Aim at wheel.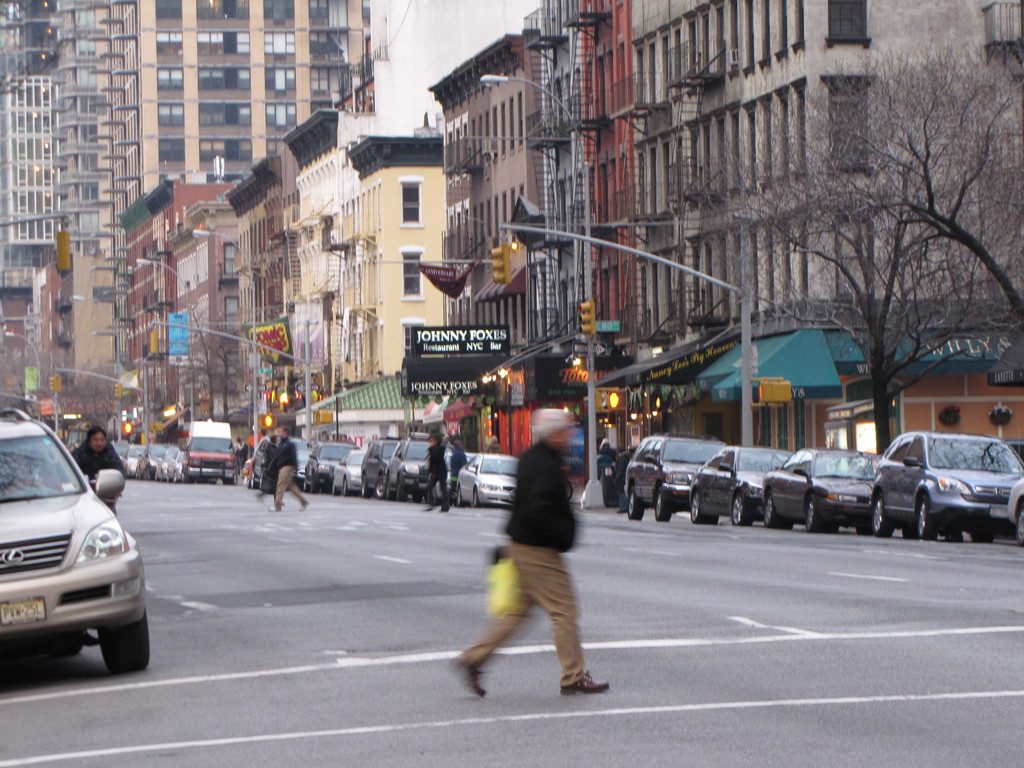
Aimed at box=[765, 497, 784, 533].
